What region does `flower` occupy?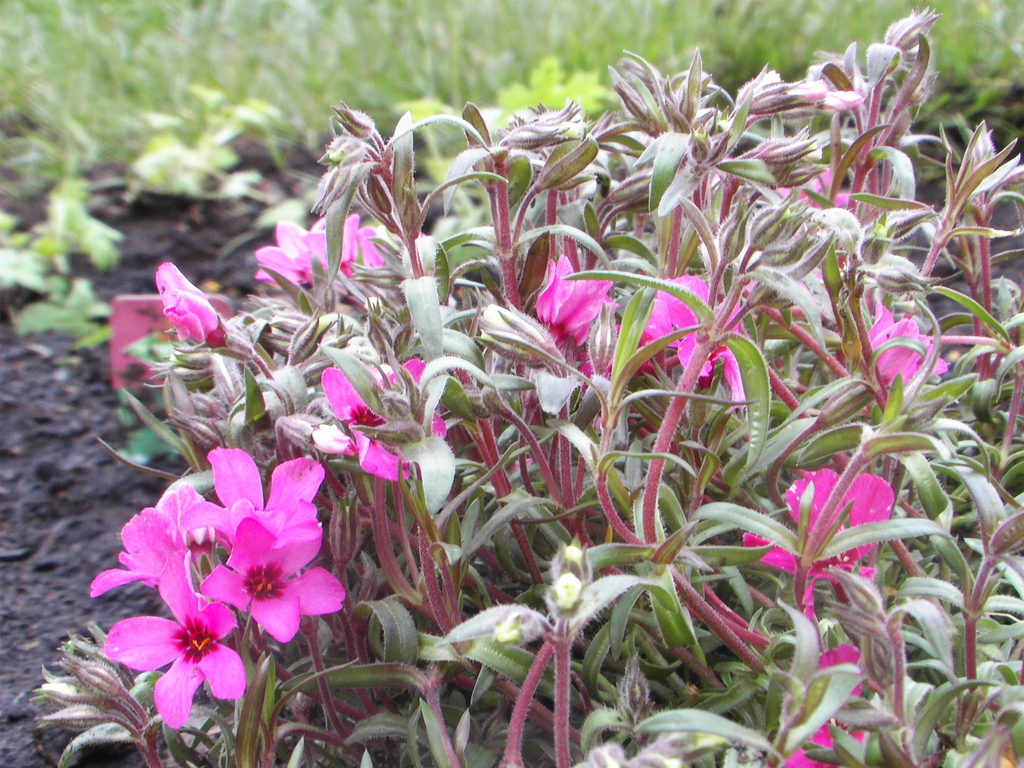
<region>207, 504, 349, 639</region>.
